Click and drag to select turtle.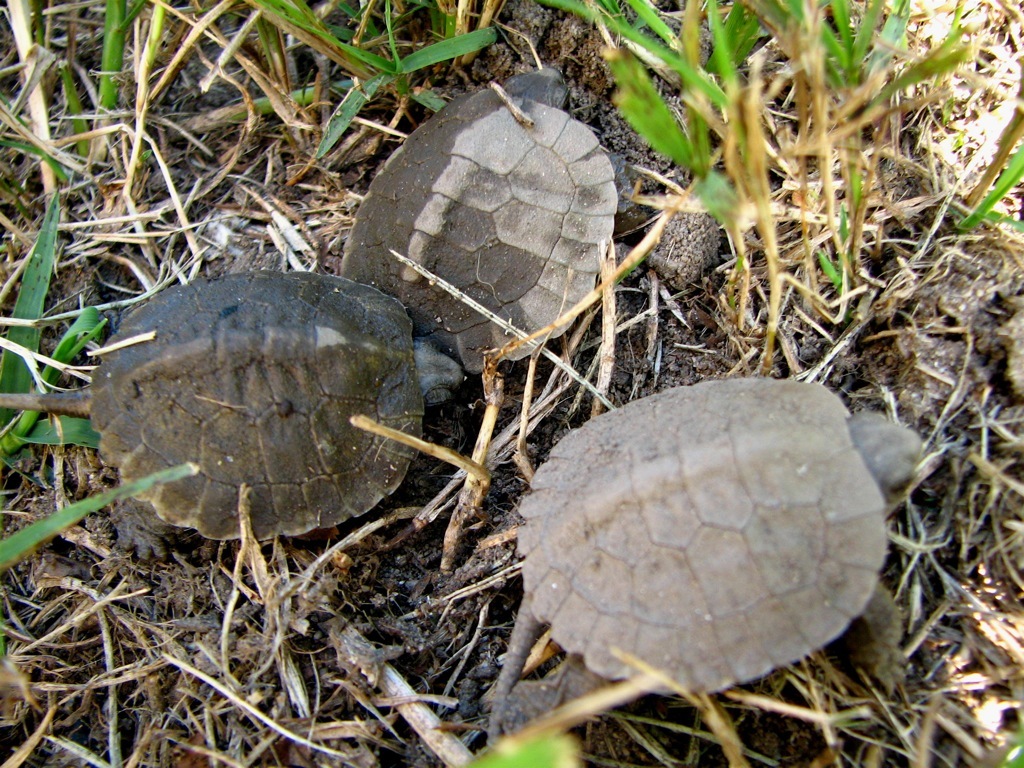
Selection: rect(488, 383, 930, 747).
